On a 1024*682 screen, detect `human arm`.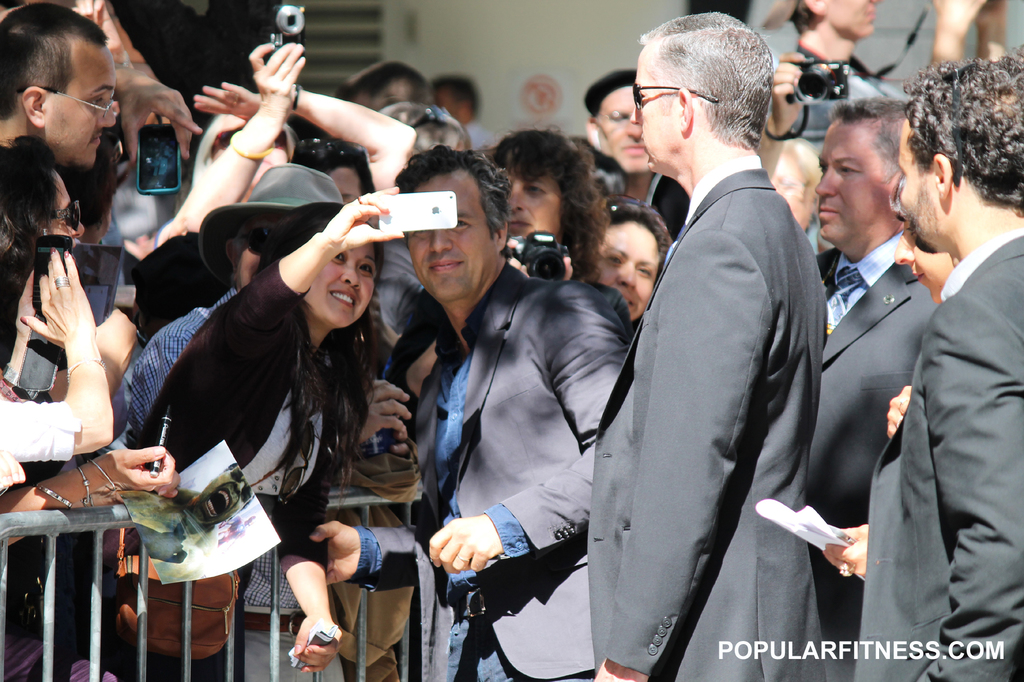
0:441:182:548.
